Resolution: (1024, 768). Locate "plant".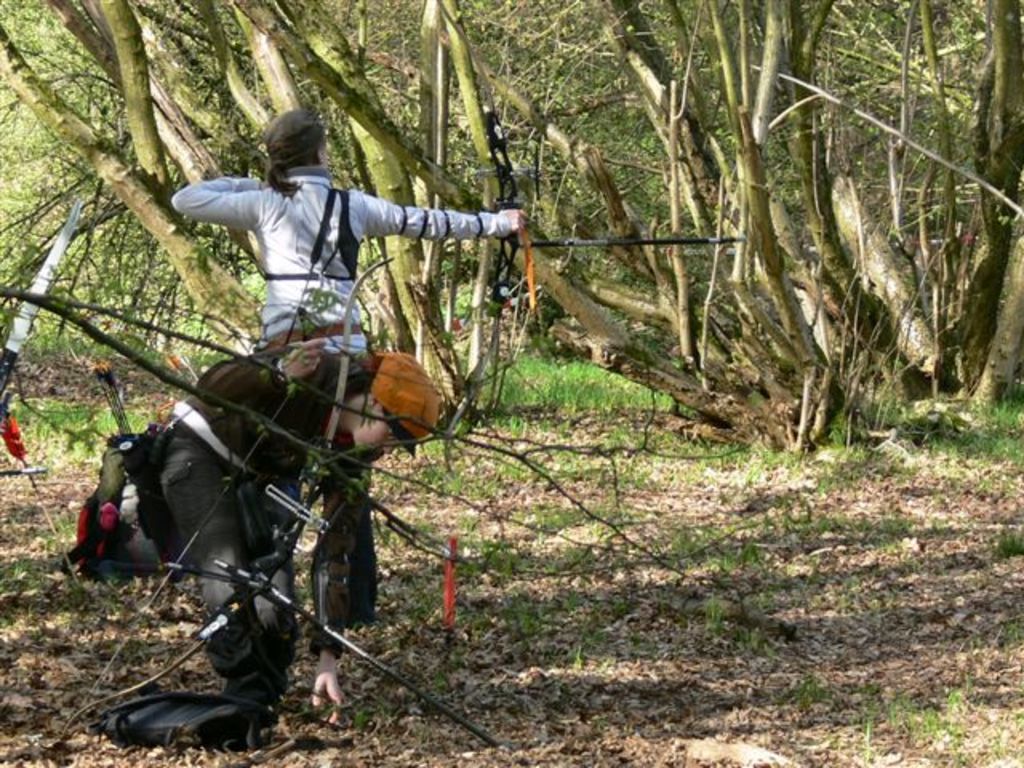
locate(992, 501, 1022, 562).
